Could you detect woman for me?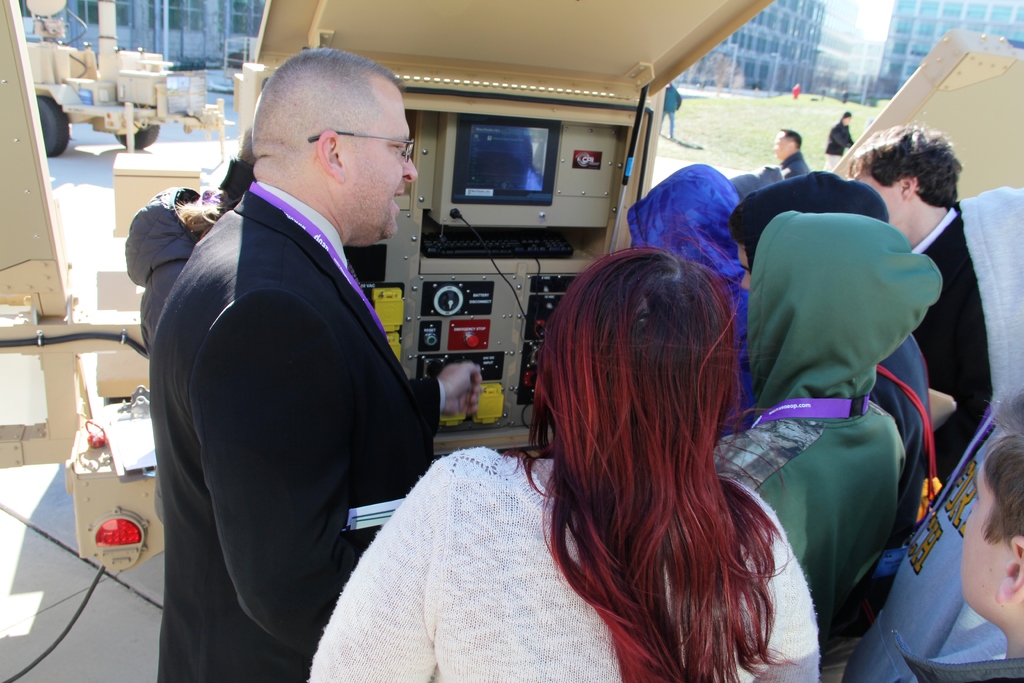
Detection result: x1=442, y1=167, x2=889, y2=682.
